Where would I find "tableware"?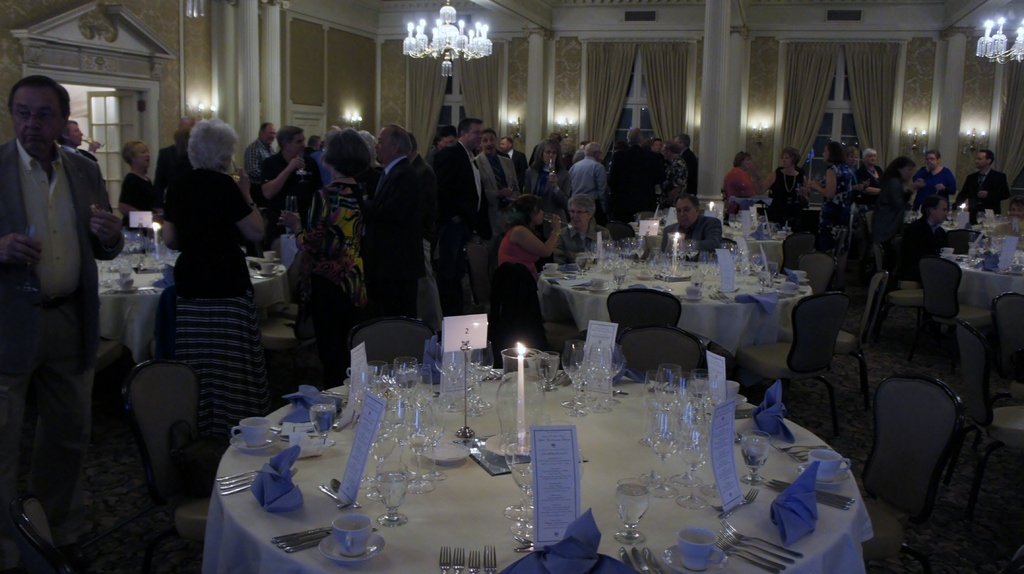
At {"x1": 404, "y1": 421, "x2": 433, "y2": 493}.
